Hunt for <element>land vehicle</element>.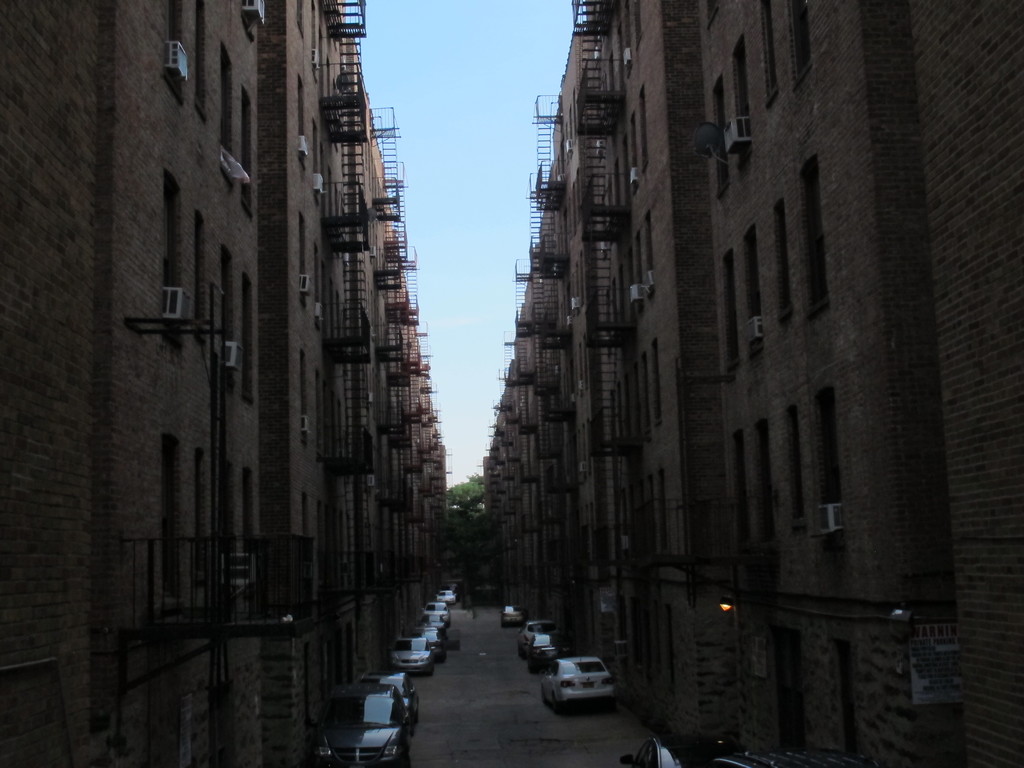
Hunted down at pyautogui.locateOnScreen(436, 591, 452, 602).
